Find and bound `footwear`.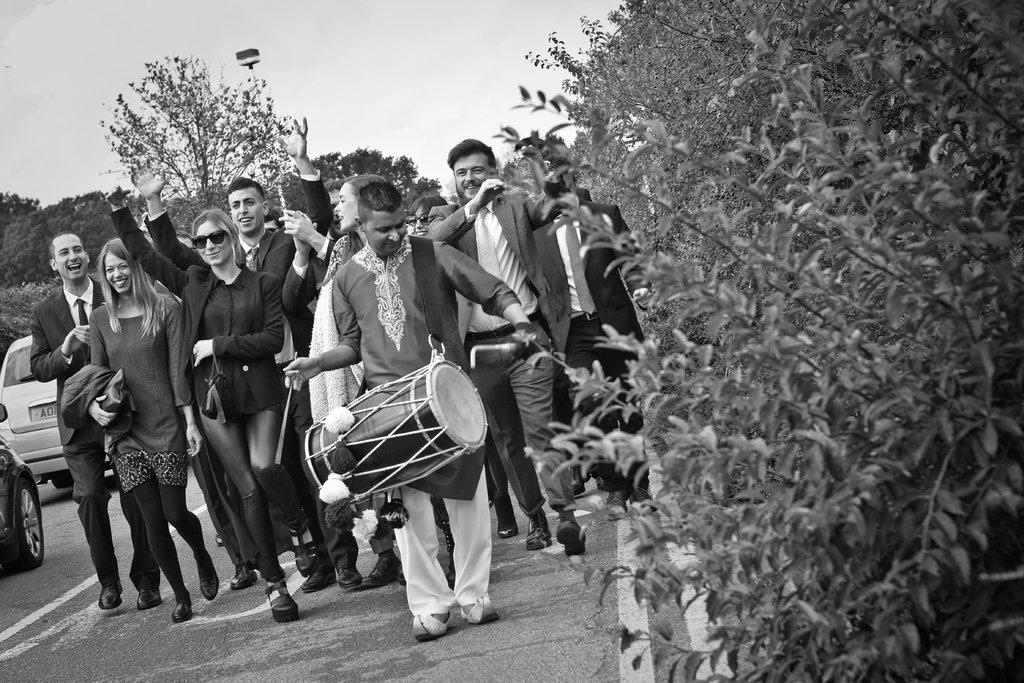
Bound: box(200, 557, 218, 603).
